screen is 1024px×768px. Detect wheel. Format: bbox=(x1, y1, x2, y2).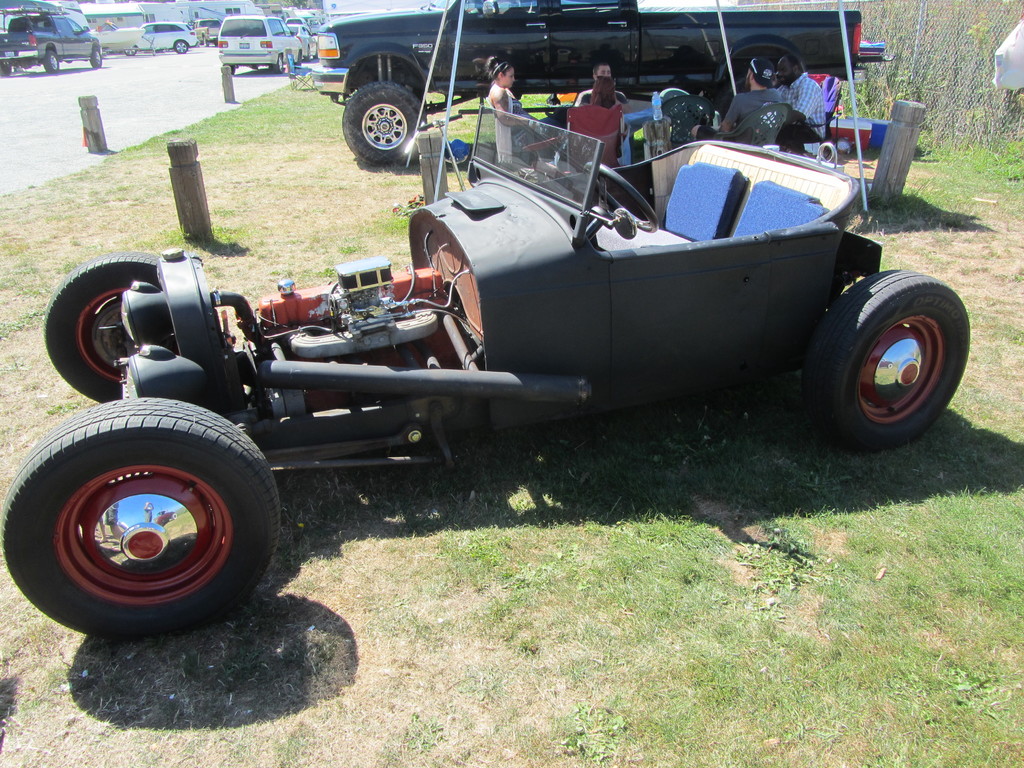
bbox=(0, 394, 285, 651).
